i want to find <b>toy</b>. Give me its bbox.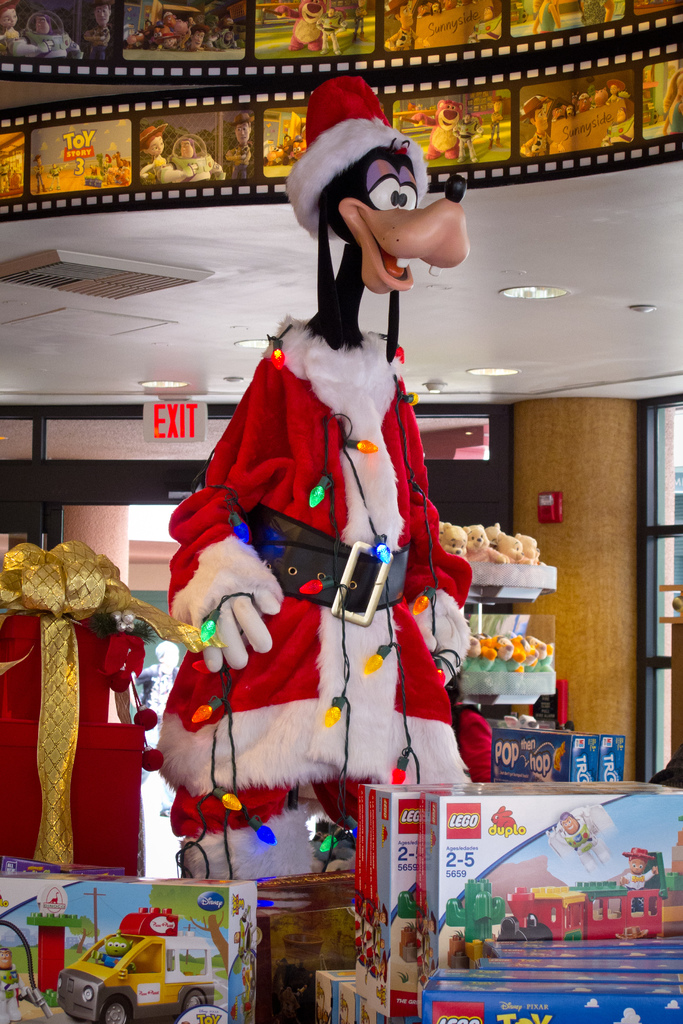
(84,3,112,58).
